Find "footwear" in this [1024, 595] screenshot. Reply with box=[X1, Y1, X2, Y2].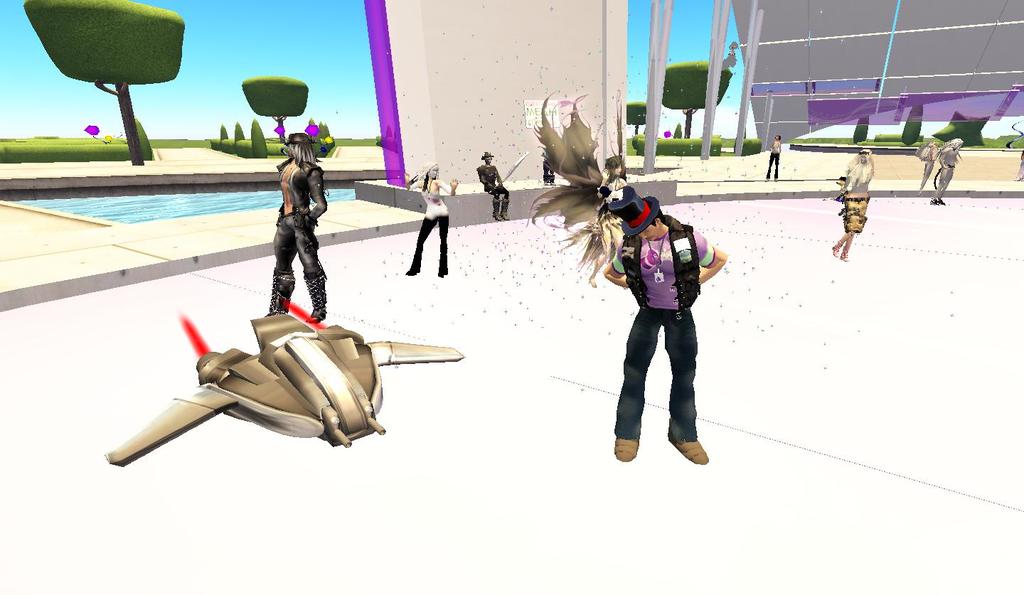
box=[836, 252, 851, 262].
